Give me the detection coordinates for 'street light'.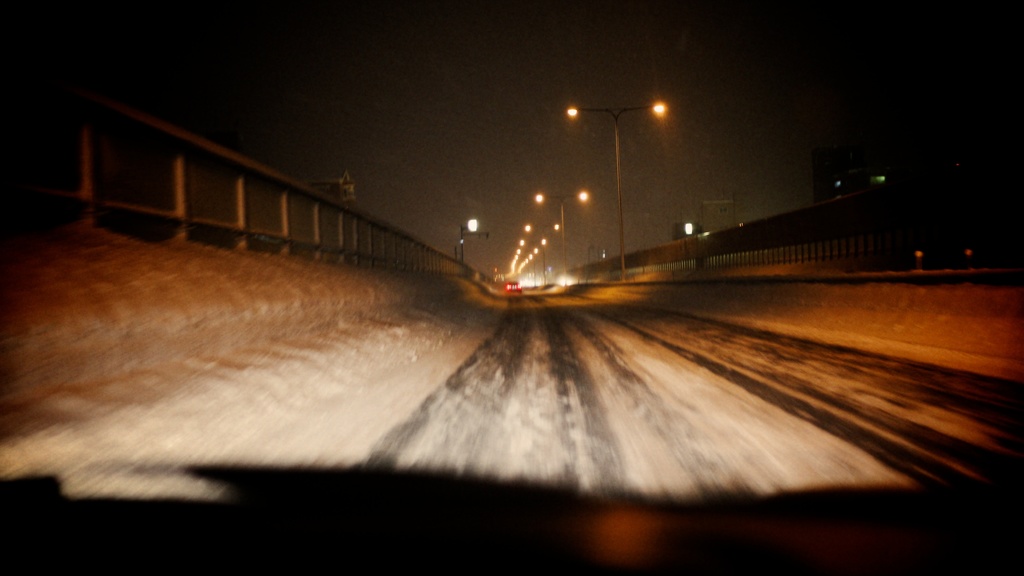
locate(461, 215, 481, 265).
